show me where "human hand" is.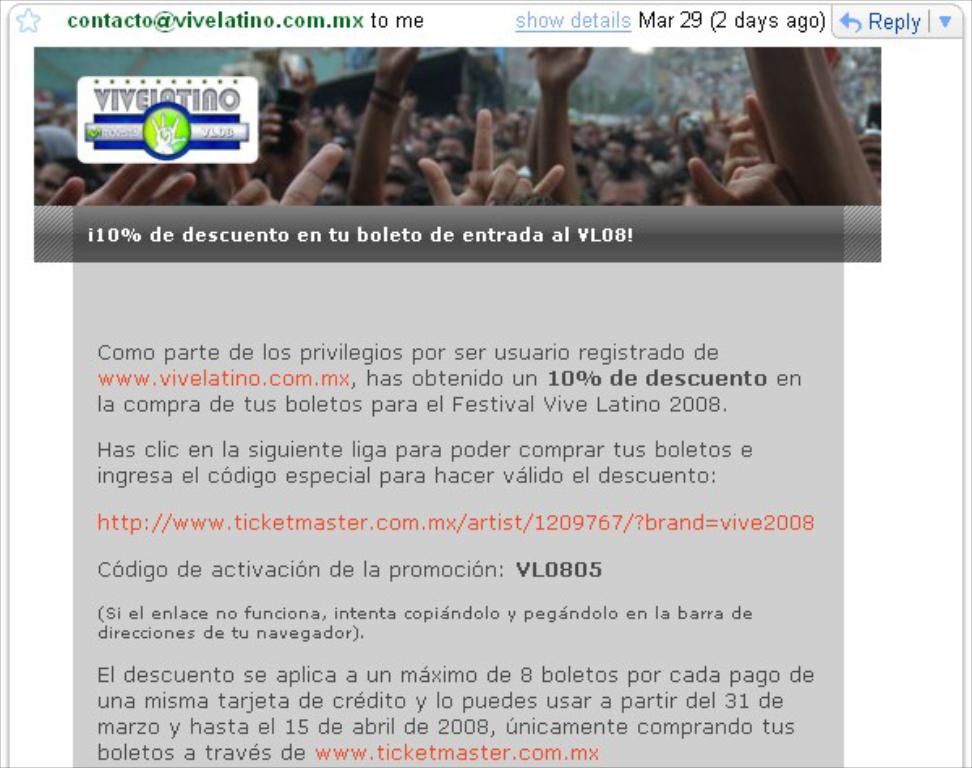
"human hand" is at [left=528, top=45, right=593, bottom=87].
